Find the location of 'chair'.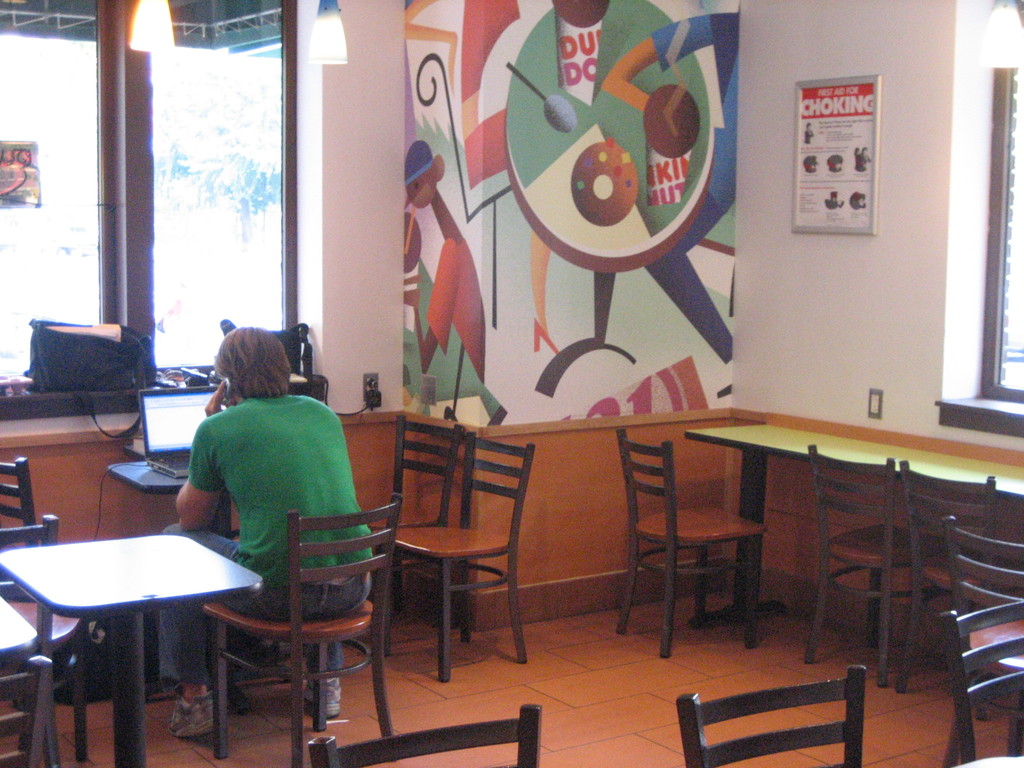
Location: rect(0, 515, 55, 767).
